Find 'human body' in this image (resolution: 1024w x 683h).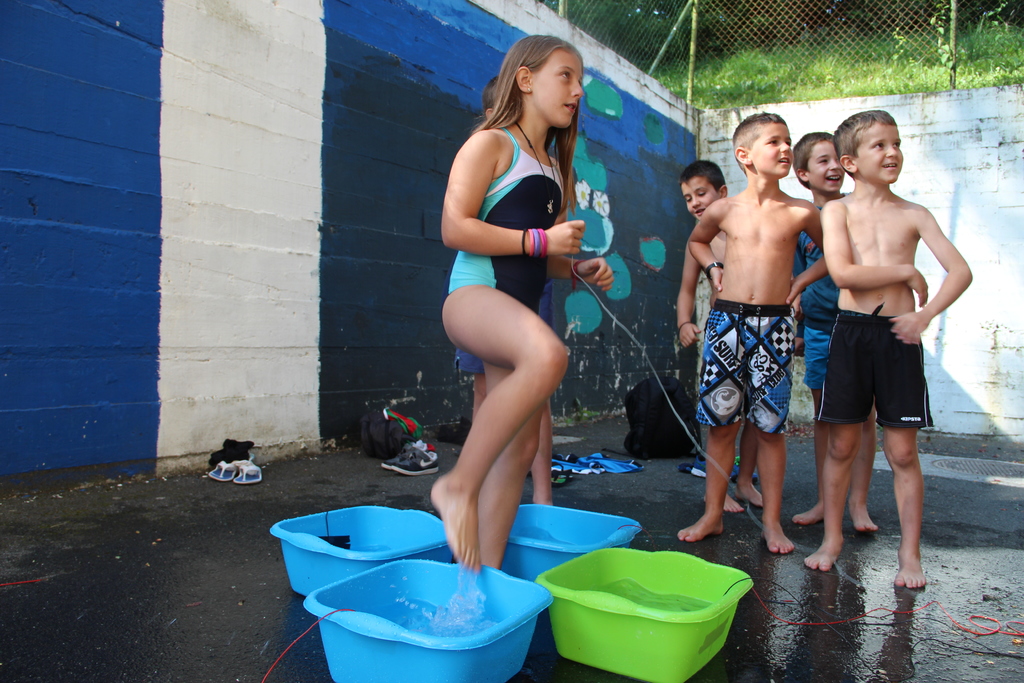
<region>677, 115, 829, 552</region>.
